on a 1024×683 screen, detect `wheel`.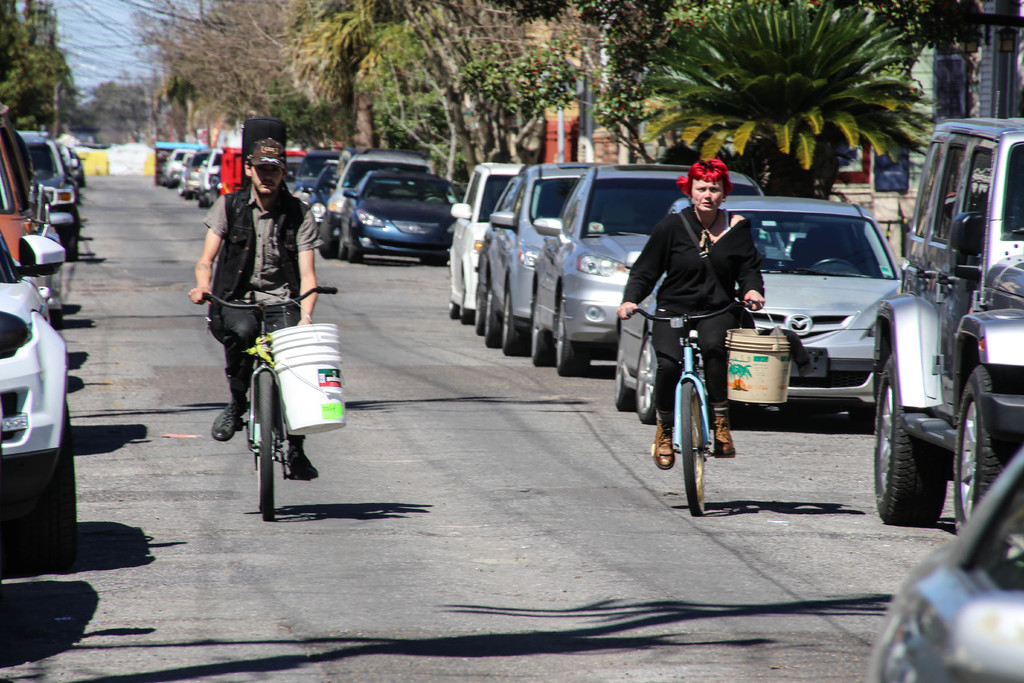
box(532, 329, 556, 362).
